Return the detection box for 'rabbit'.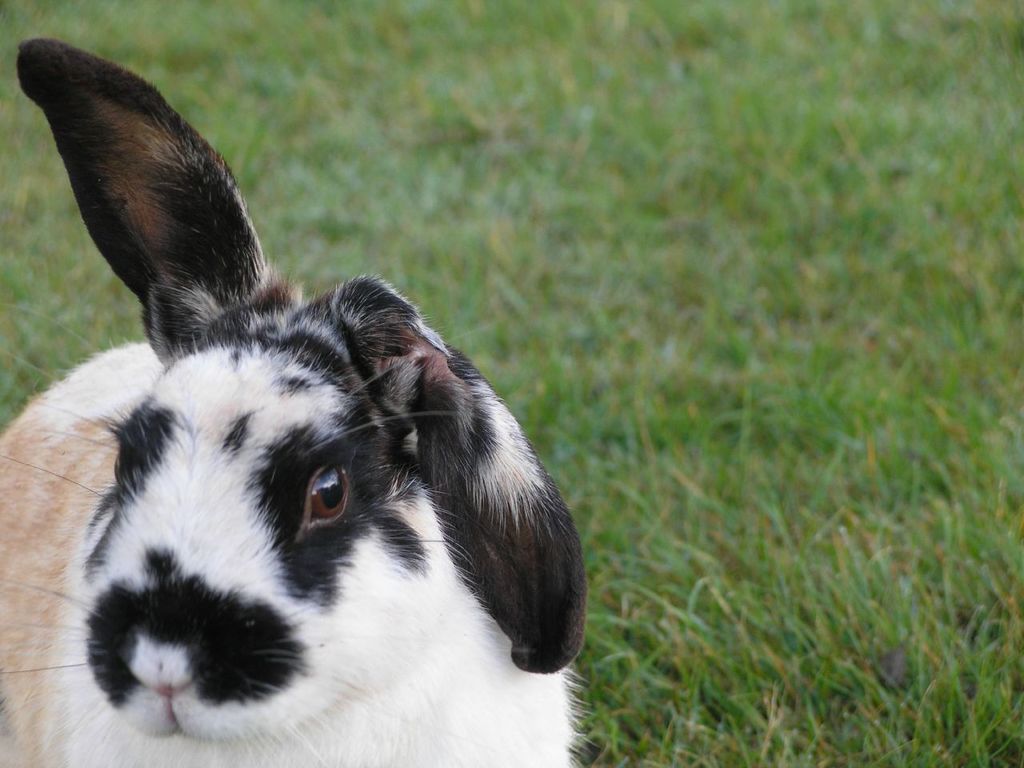
(0, 38, 592, 766).
